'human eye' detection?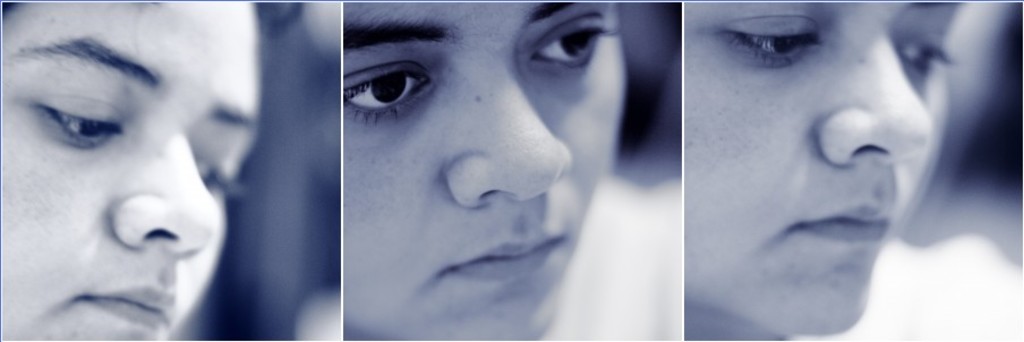
<region>894, 20, 953, 76</region>
